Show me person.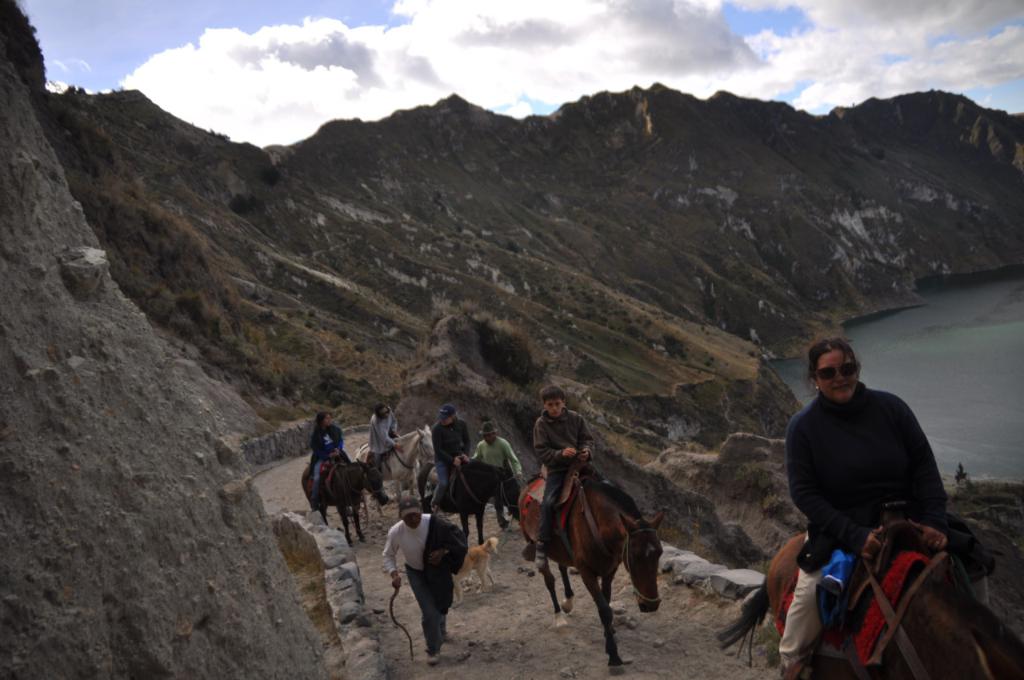
person is here: [x1=382, y1=493, x2=459, y2=667].
